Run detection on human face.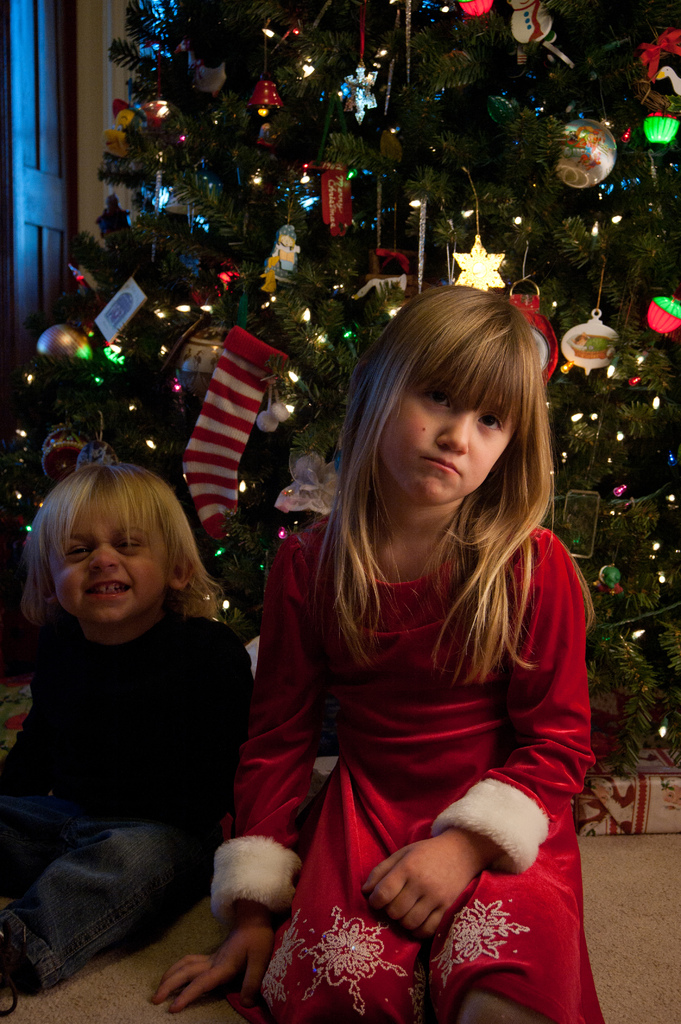
Result: left=383, top=371, right=517, bottom=504.
